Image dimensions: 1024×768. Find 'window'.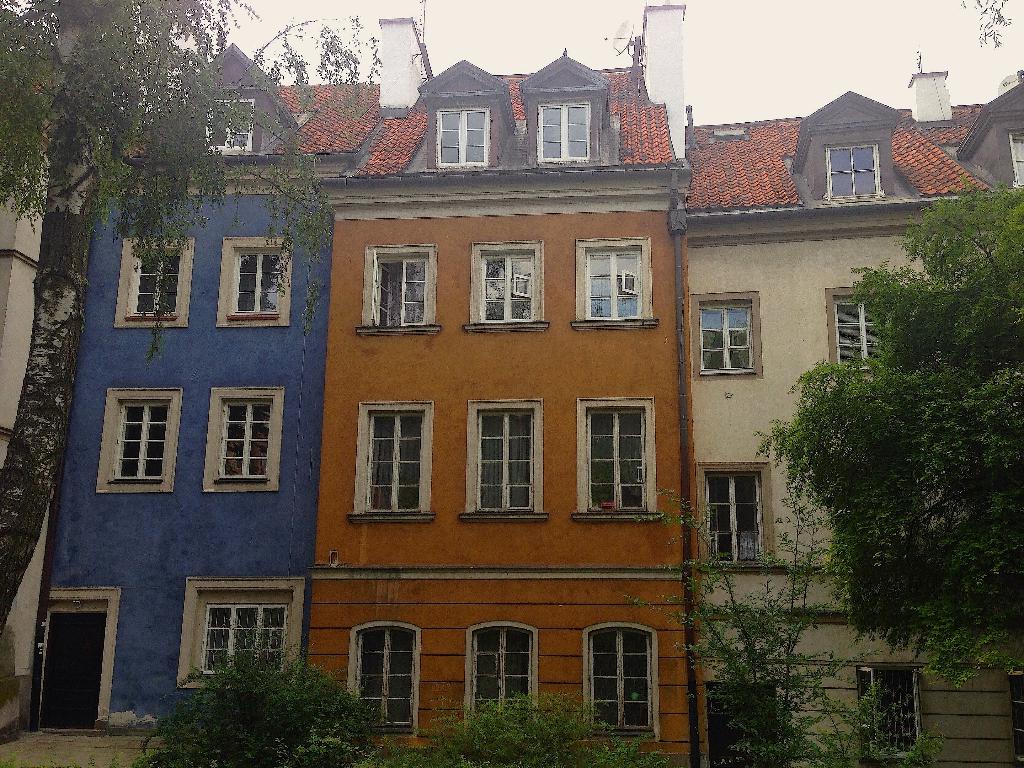
locate(440, 108, 491, 167).
